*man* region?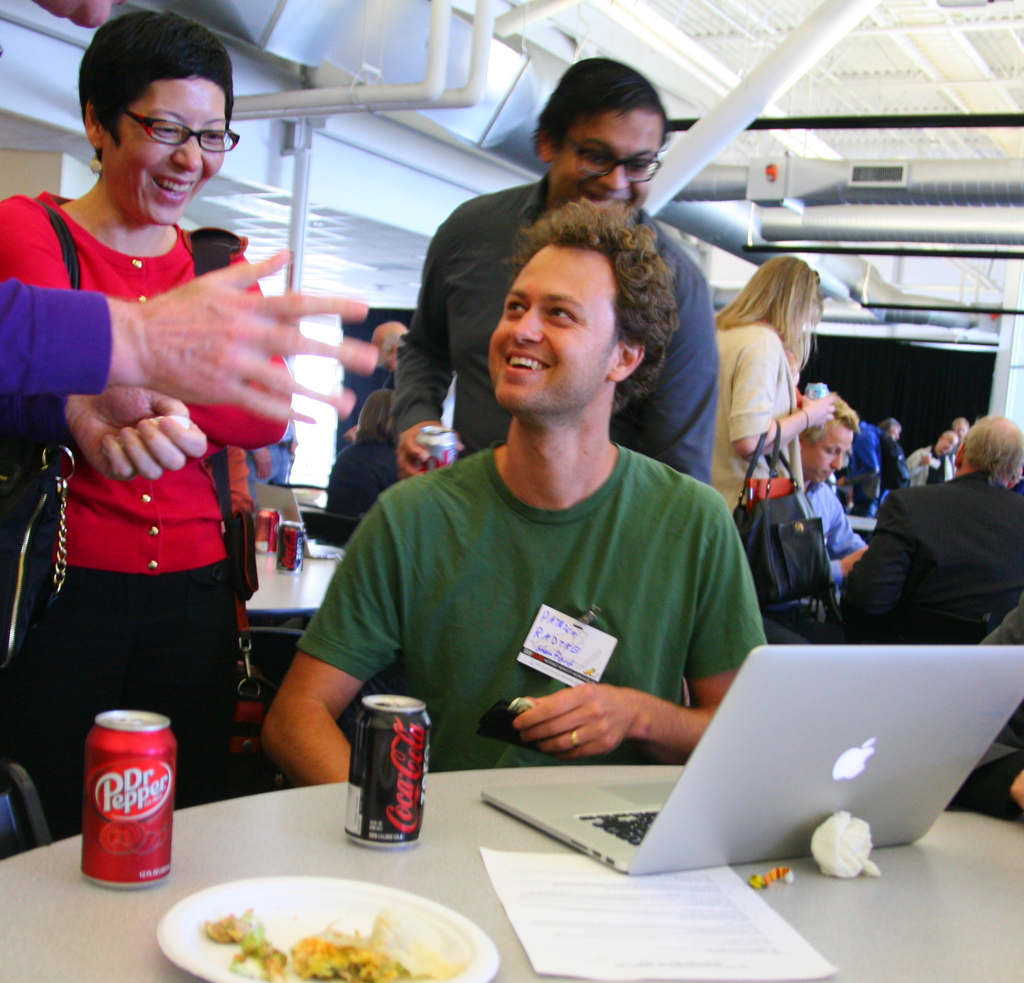
box(344, 319, 408, 444)
